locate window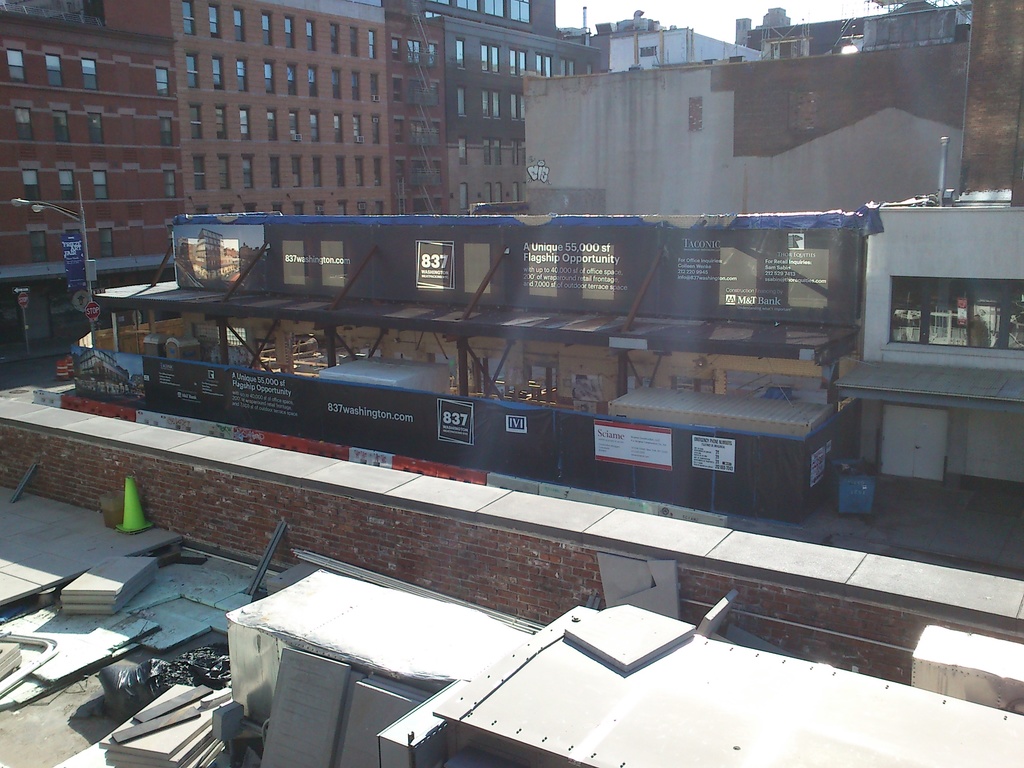
(x1=482, y1=0, x2=505, y2=17)
